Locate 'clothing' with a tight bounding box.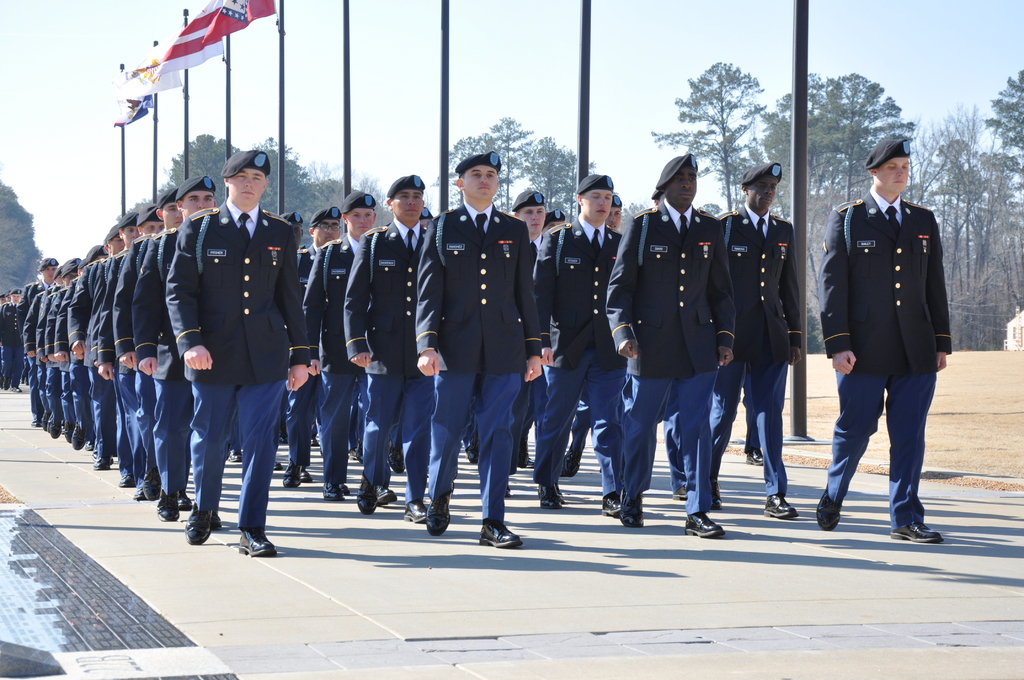
[294,223,362,478].
